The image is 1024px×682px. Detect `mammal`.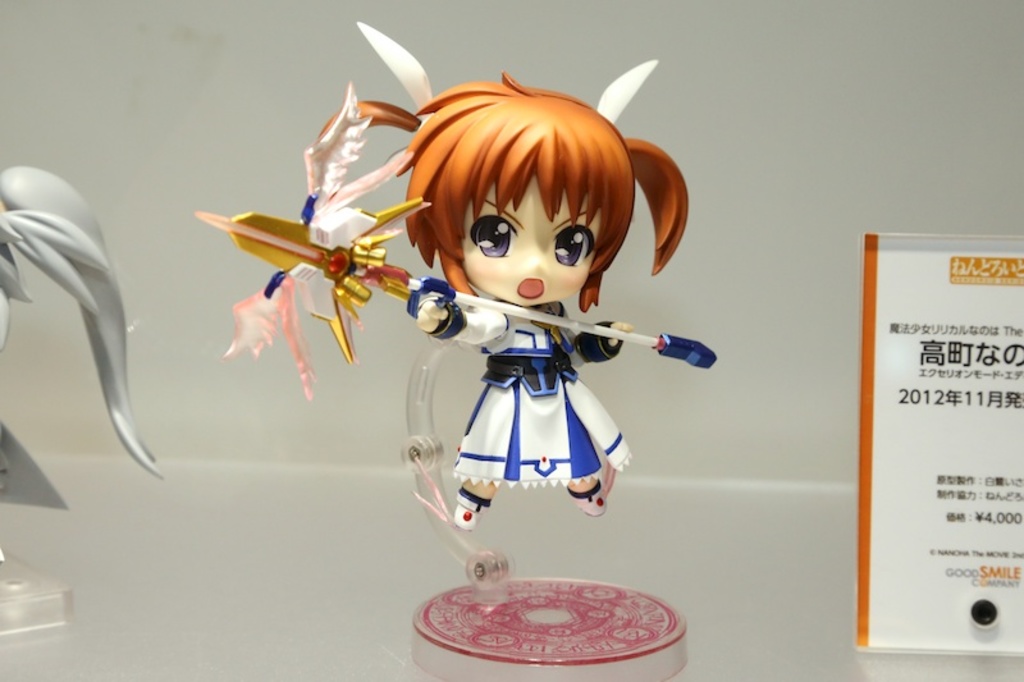
Detection: <box>337,74,739,562</box>.
